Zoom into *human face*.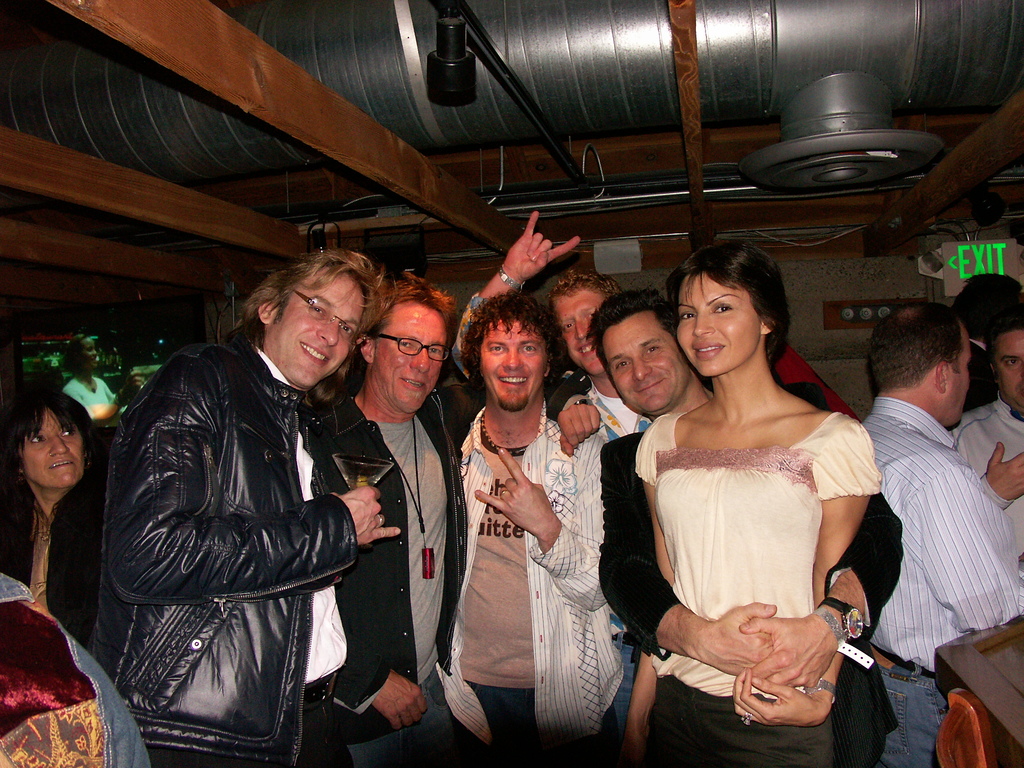
Zoom target: l=26, t=410, r=83, b=485.
